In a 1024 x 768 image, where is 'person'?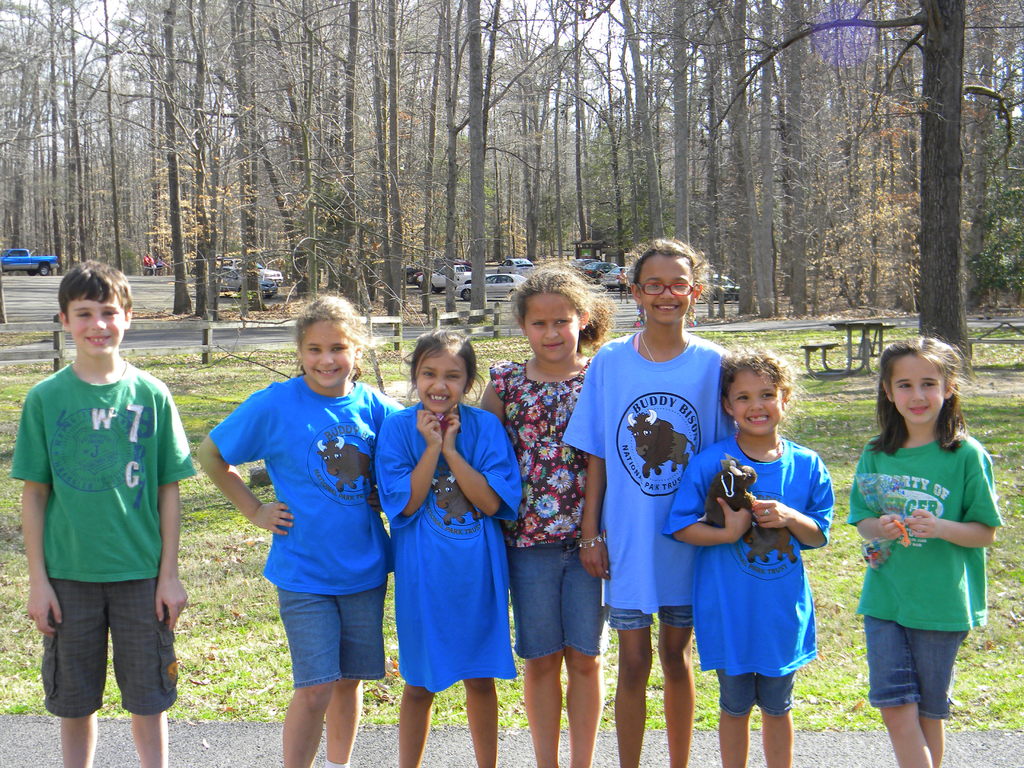
box(373, 330, 525, 767).
